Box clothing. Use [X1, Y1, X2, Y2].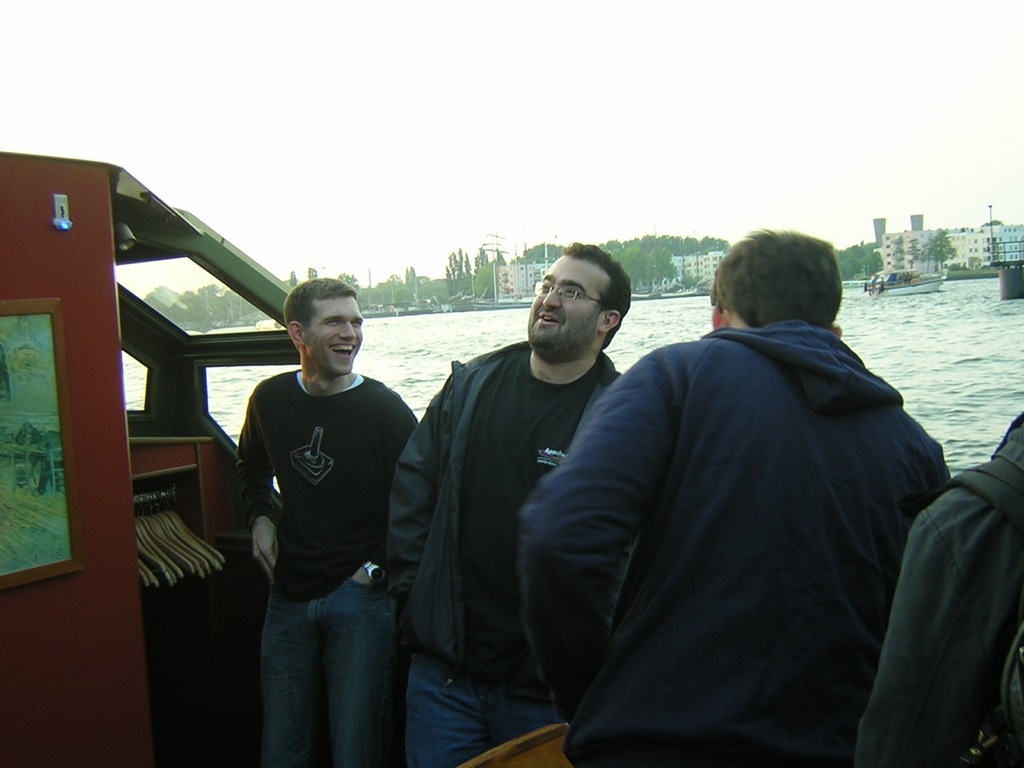
[229, 366, 422, 767].
